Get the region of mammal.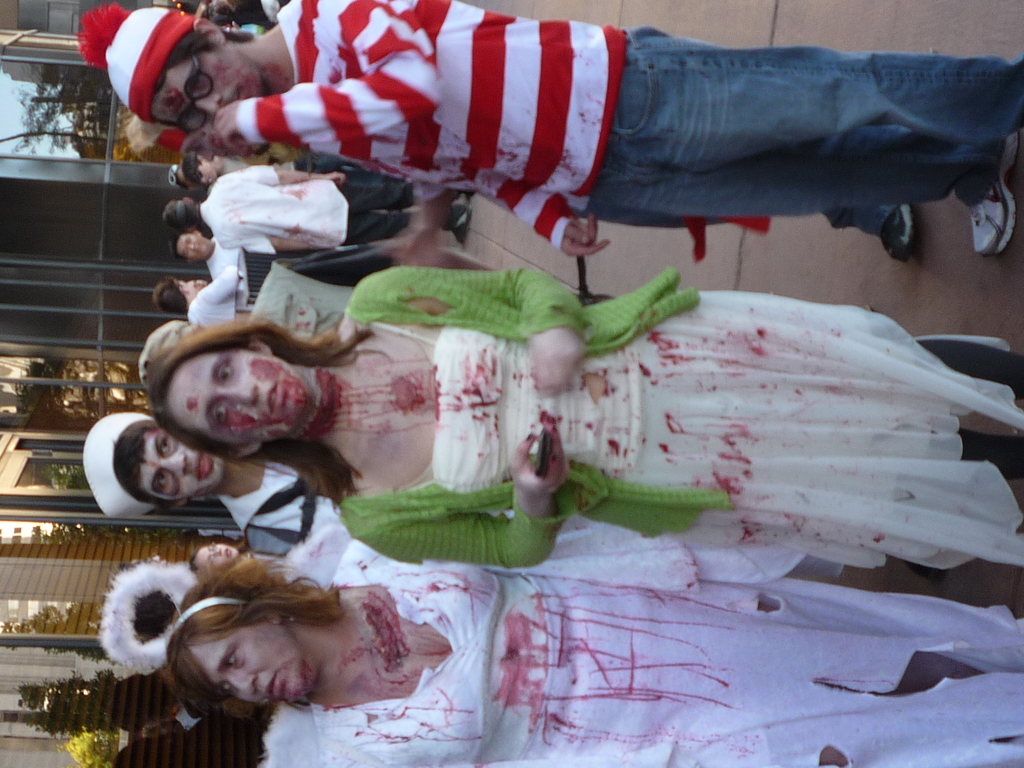
BBox(143, 710, 188, 738).
